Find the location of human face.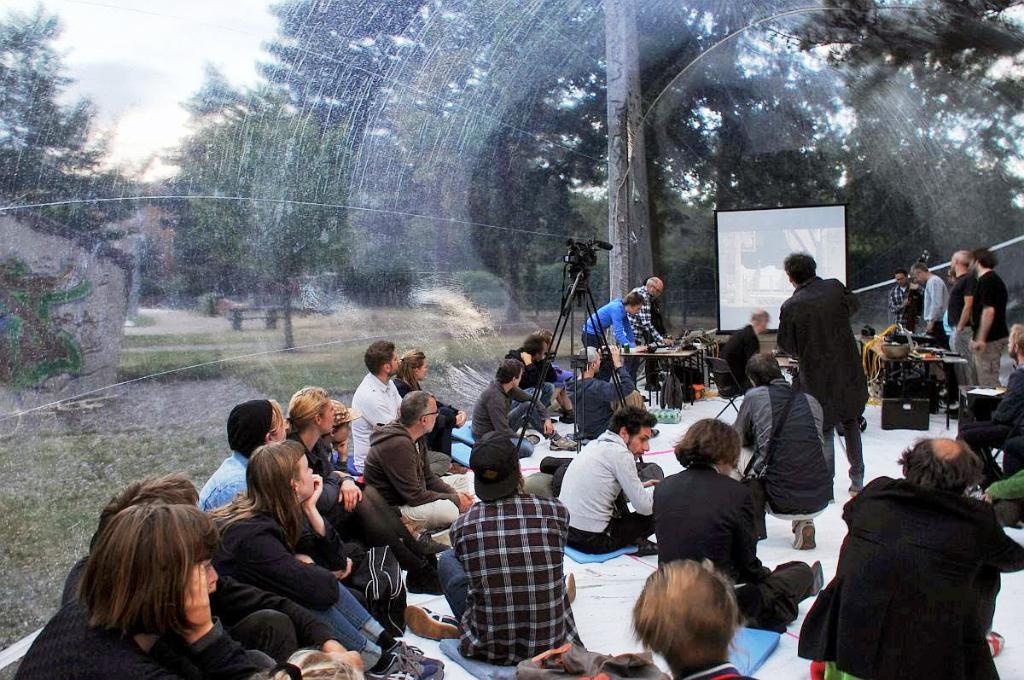
Location: 426 399 438 433.
